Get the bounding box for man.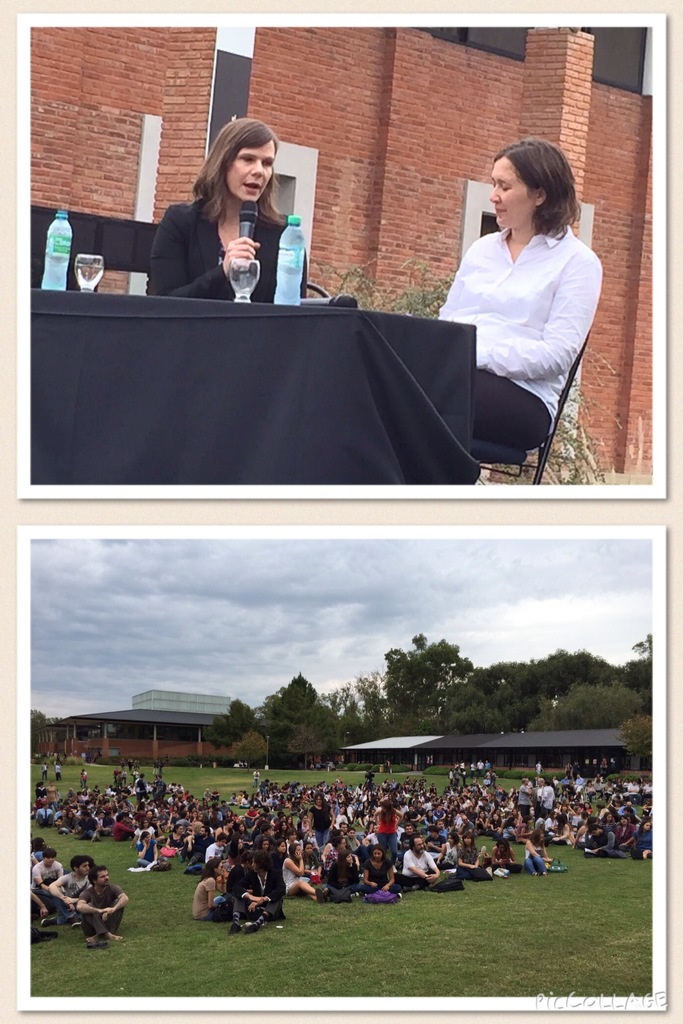
box(476, 758, 486, 780).
